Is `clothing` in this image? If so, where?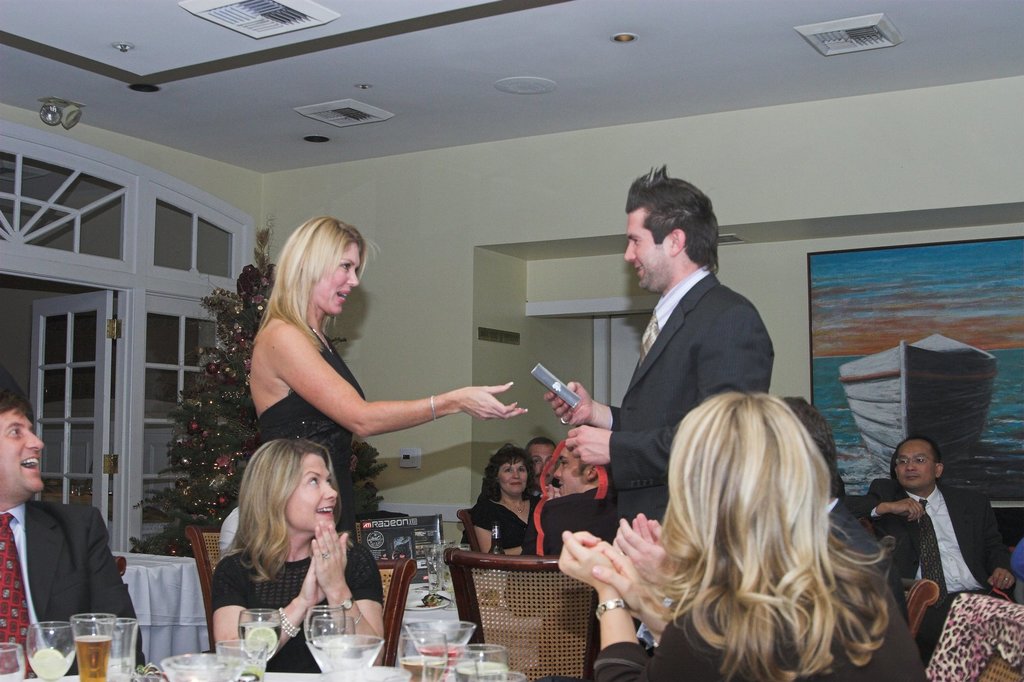
Yes, at rect(211, 542, 387, 672).
